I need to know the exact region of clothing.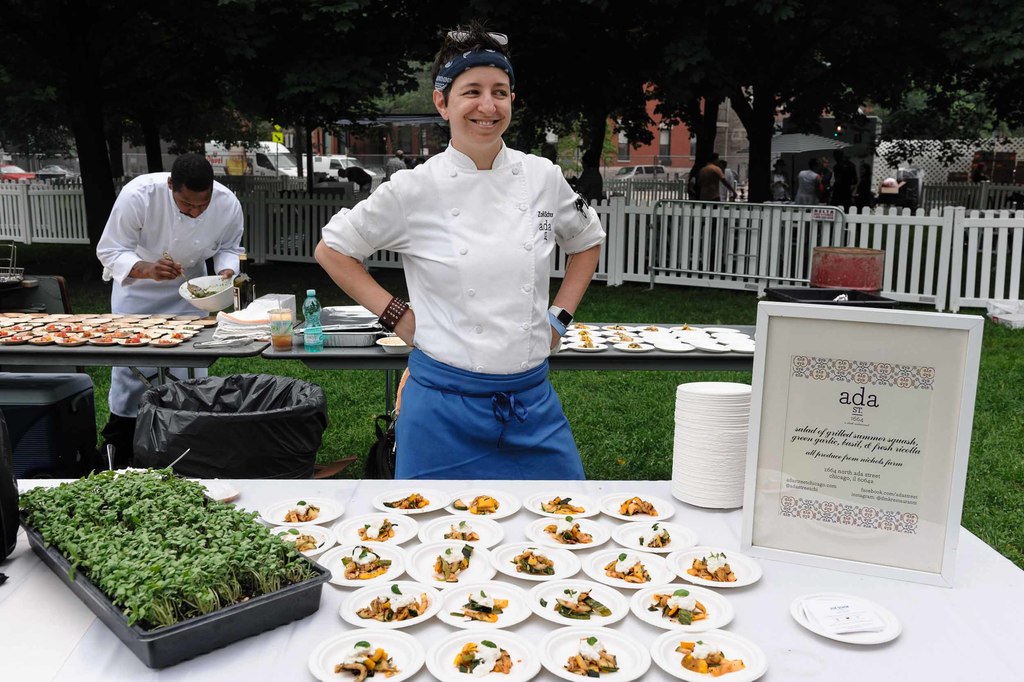
Region: left=696, top=162, right=723, bottom=206.
